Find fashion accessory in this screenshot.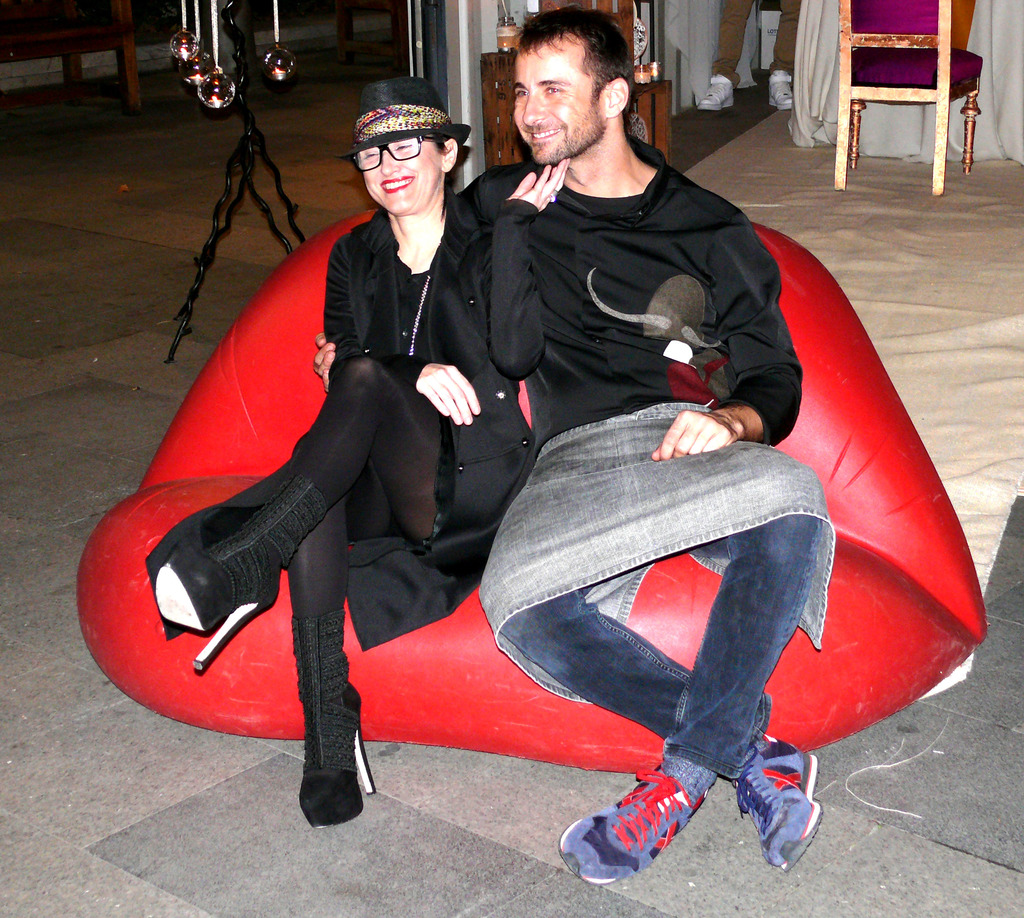
The bounding box for fashion accessory is 698 75 736 109.
